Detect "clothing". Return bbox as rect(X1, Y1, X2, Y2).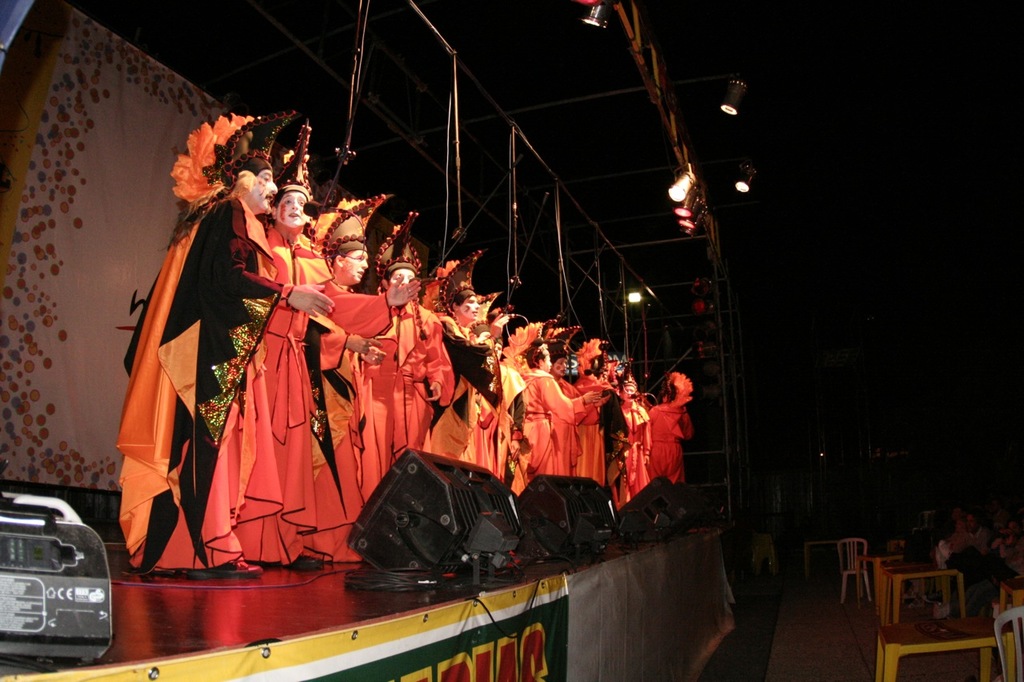
rect(500, 370, 601, 473).
